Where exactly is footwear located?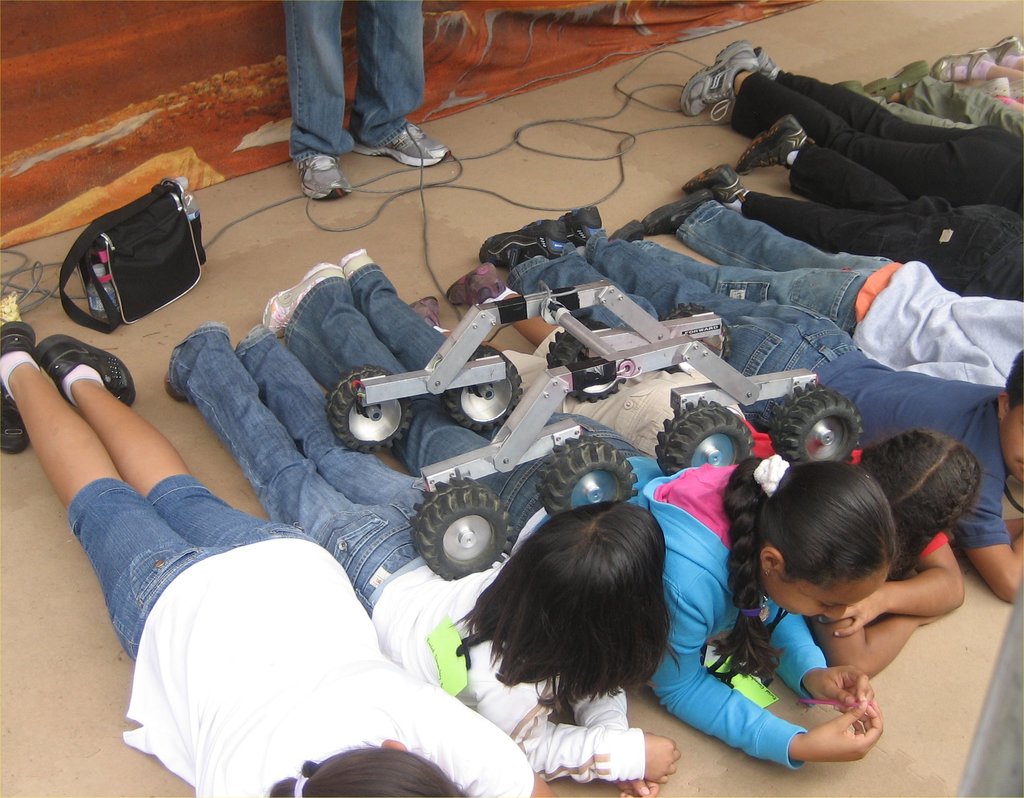
Its bounding box is 864,58,931,101.
